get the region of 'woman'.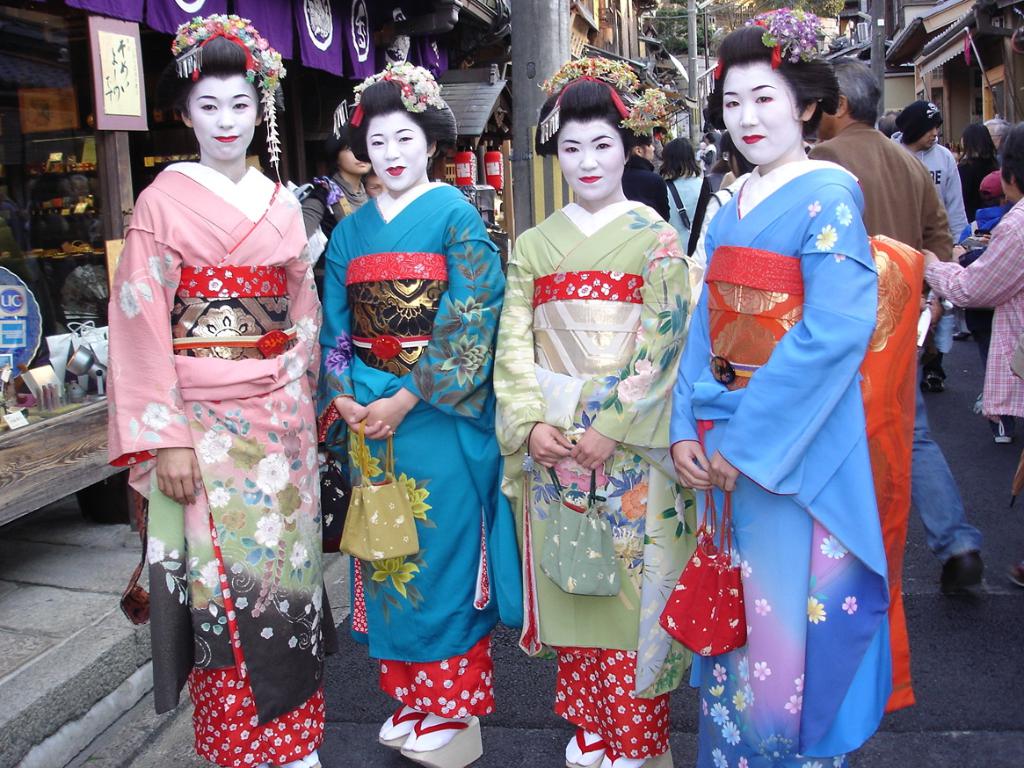
bbox=[952, 122, 992, 223].
